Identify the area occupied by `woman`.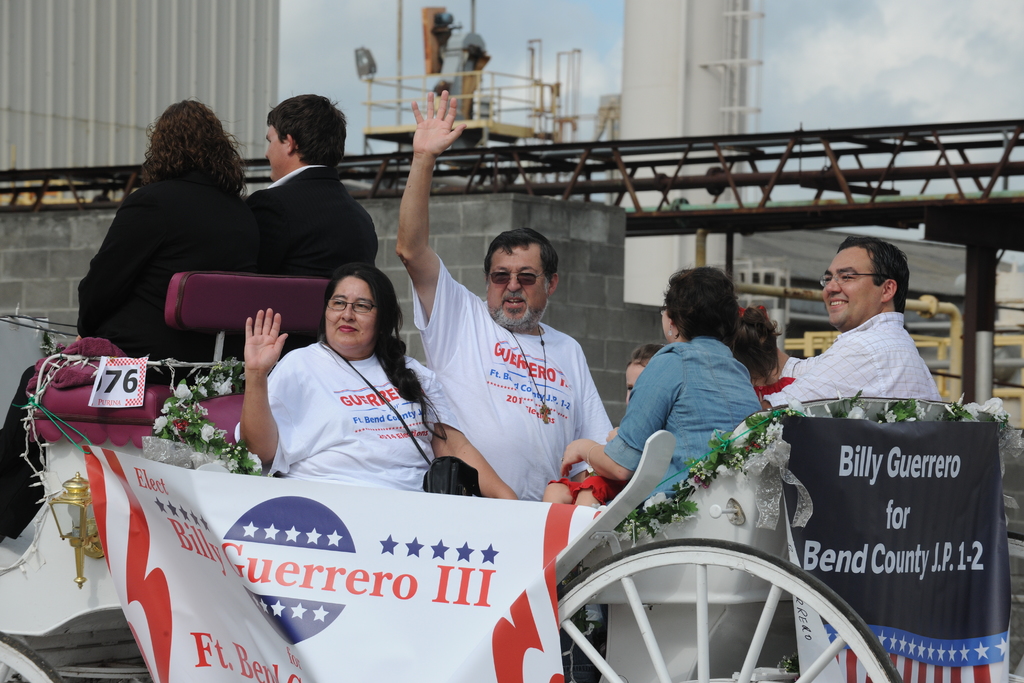
Area: {"x1": 562, "y1": 265, "x2": 765, "y2": 500}.
